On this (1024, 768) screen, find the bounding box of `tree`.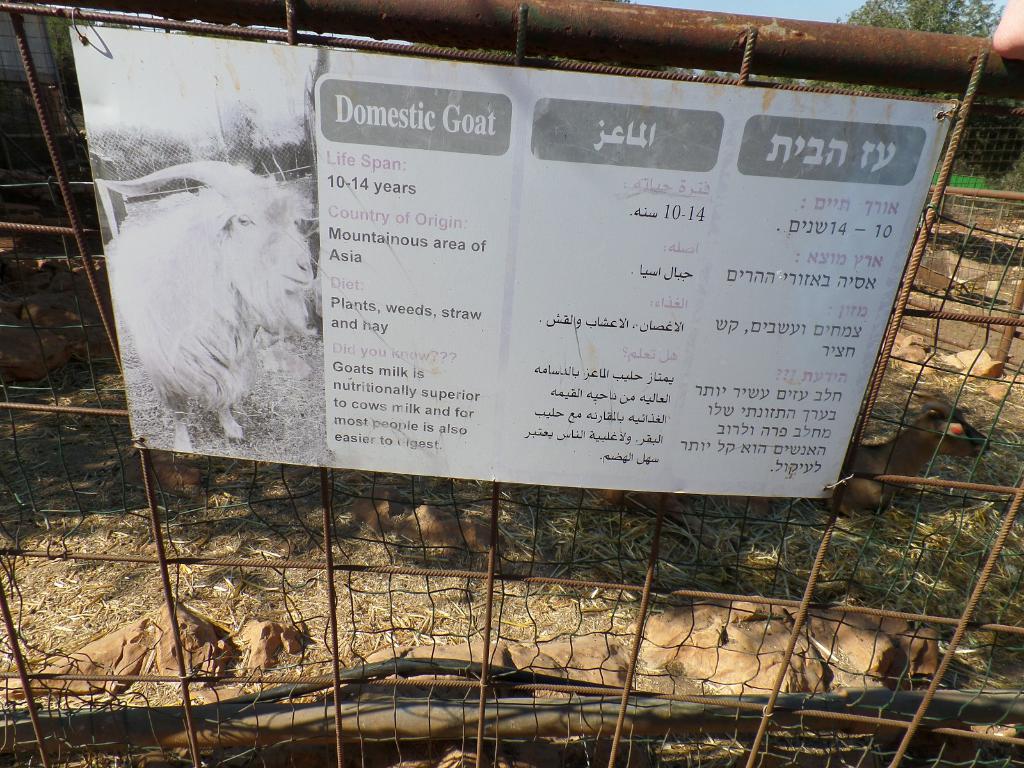
Bounding box: bbox=(836, 1, 1007, 44).
